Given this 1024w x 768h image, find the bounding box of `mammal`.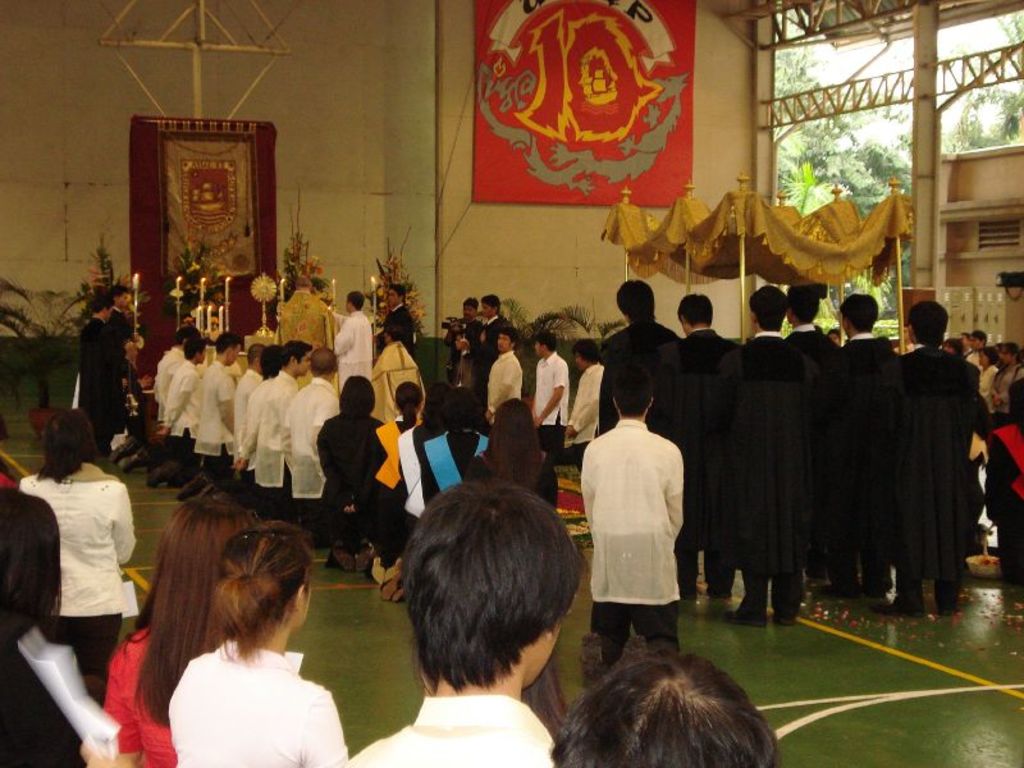
<bbox>91, 486, 268, 767</bbox>.
